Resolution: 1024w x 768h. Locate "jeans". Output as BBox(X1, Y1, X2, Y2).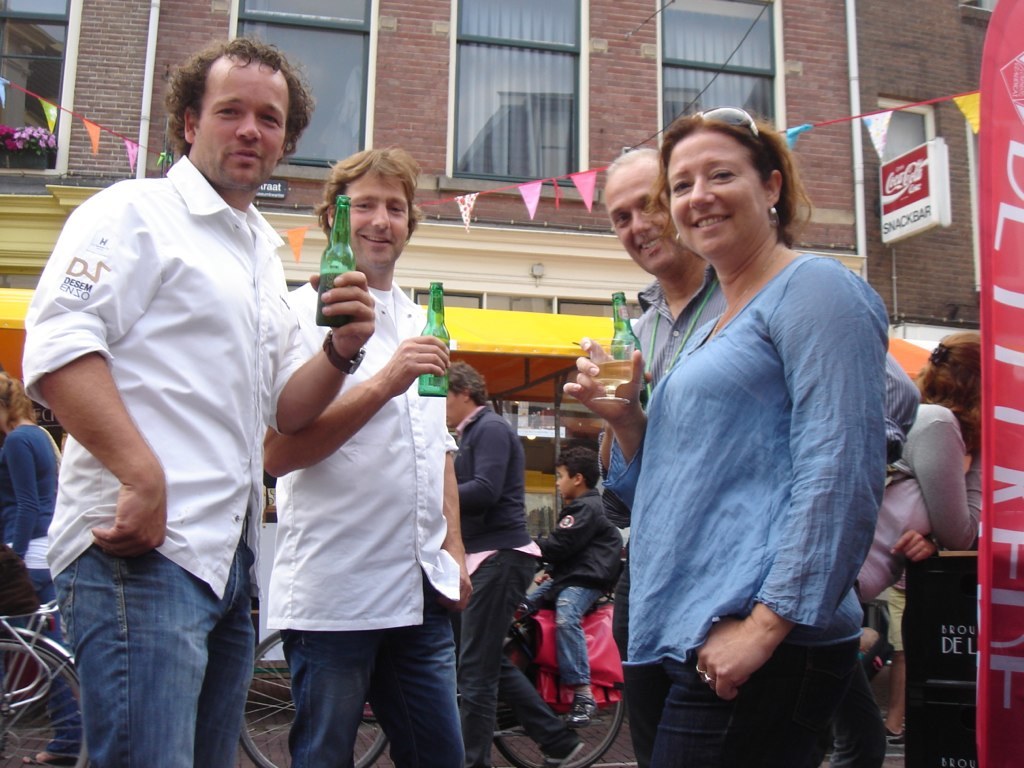
BBox(285, 583, 461, 767).
